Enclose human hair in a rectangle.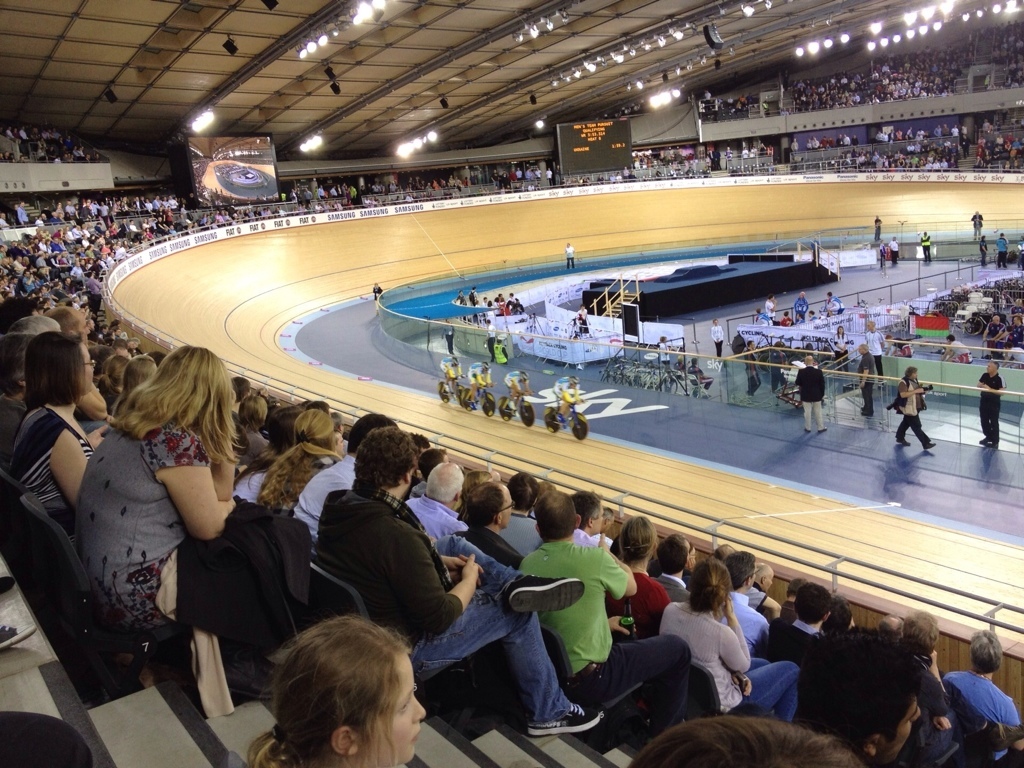
bbox=(105, 341, 245, 467).
